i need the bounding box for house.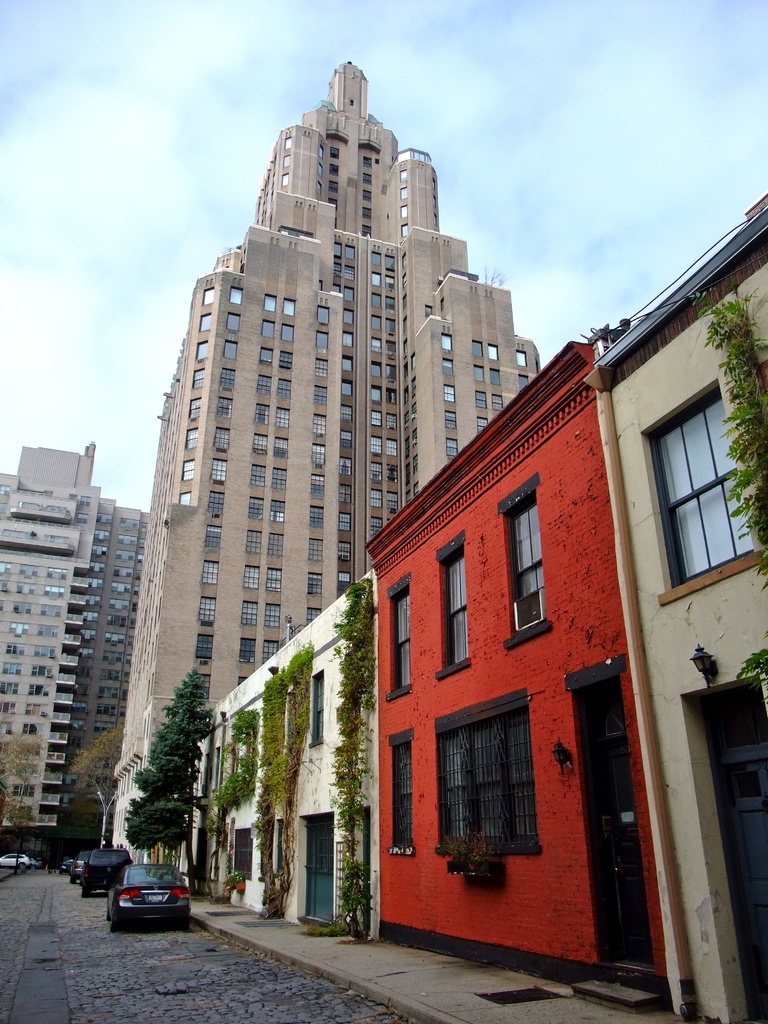
Here it is: left=108, top=64, right=546, bottom=867.
